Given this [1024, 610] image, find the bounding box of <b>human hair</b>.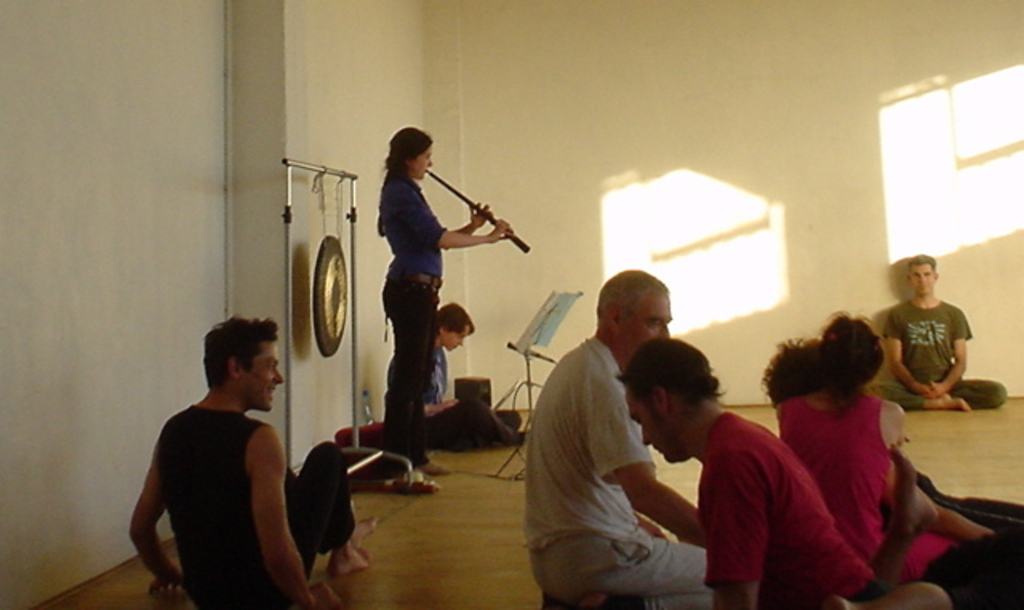
(202,315,278,392).
